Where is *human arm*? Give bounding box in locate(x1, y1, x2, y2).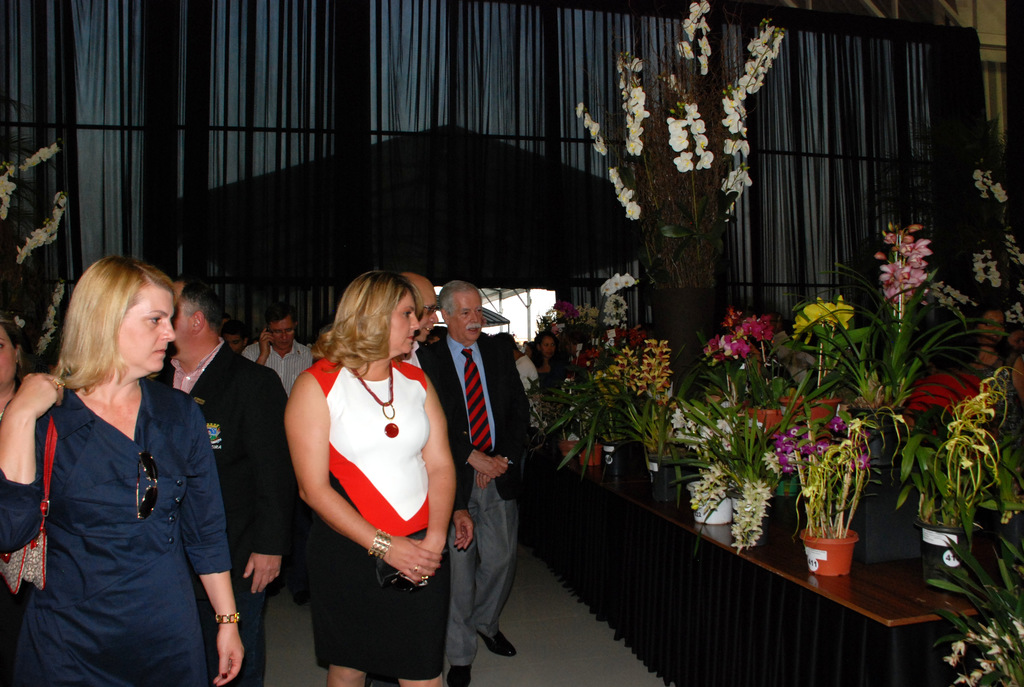
locate(406, 380, 461, 584).
